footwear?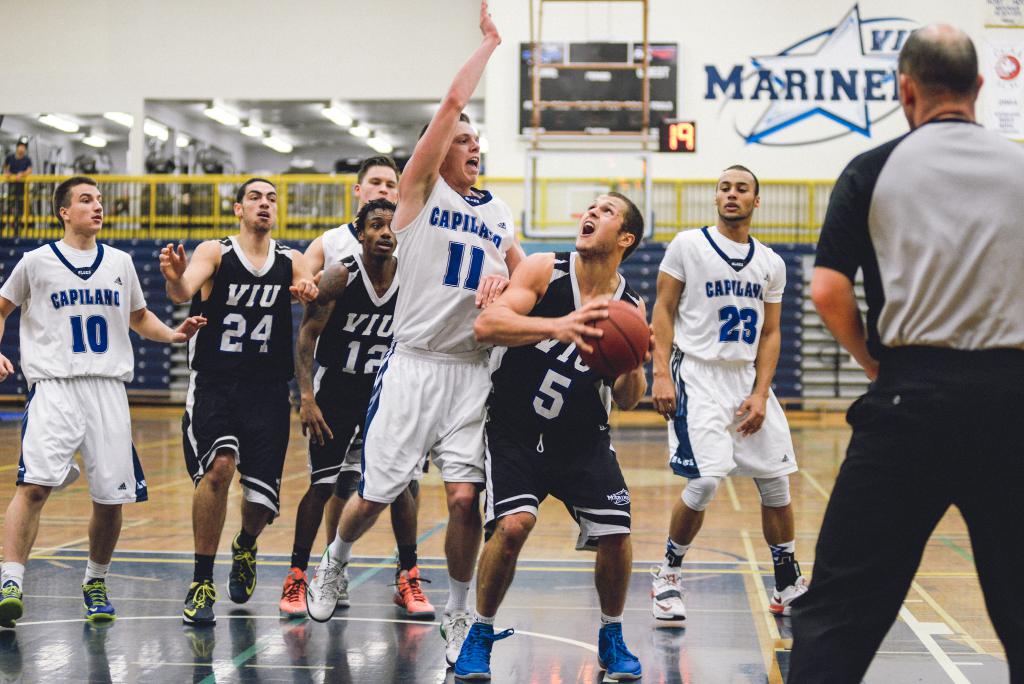
0, 580, 25, 627
